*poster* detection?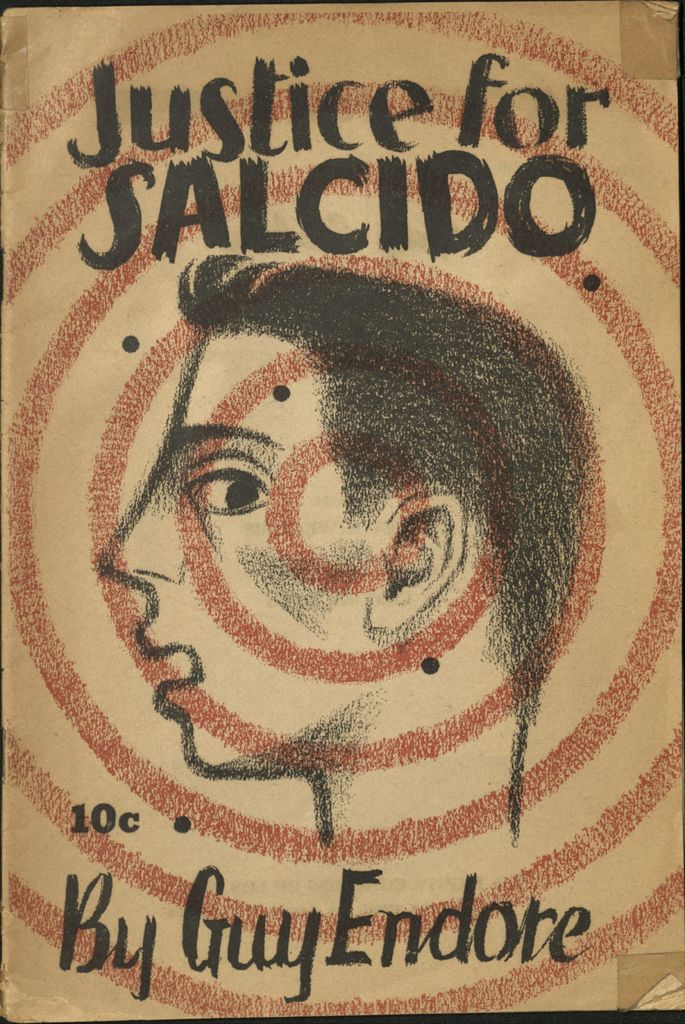
[left=0, top=0, right=684, bottom=1023]
